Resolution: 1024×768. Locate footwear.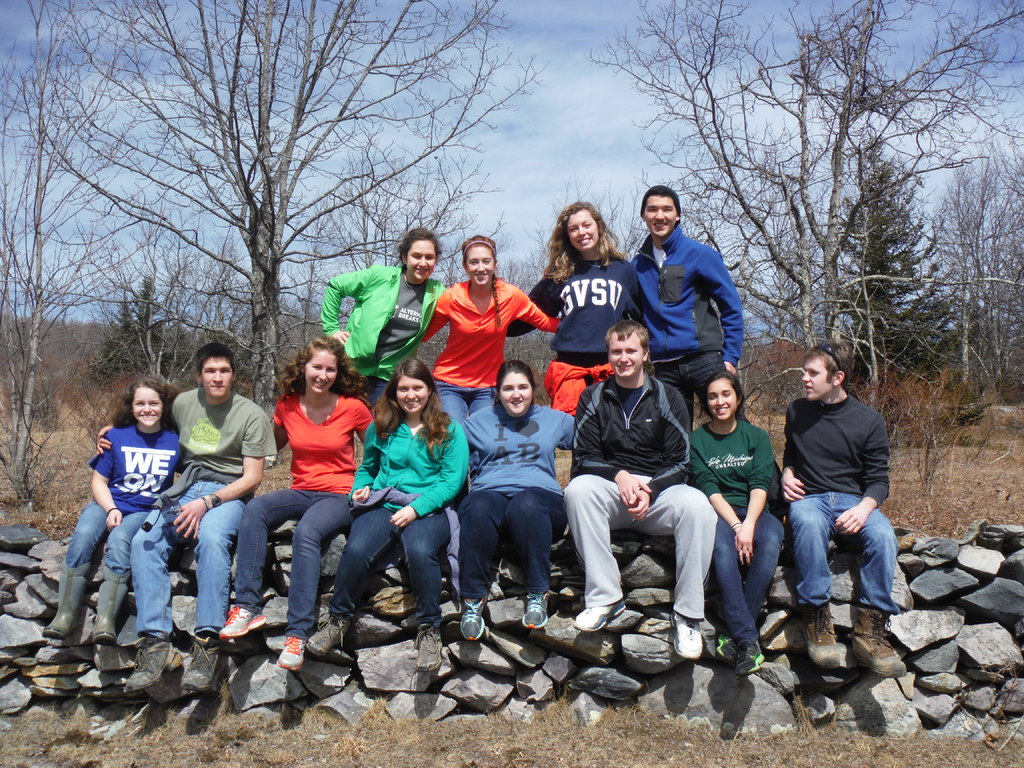
(846, 589, 912, 676).
